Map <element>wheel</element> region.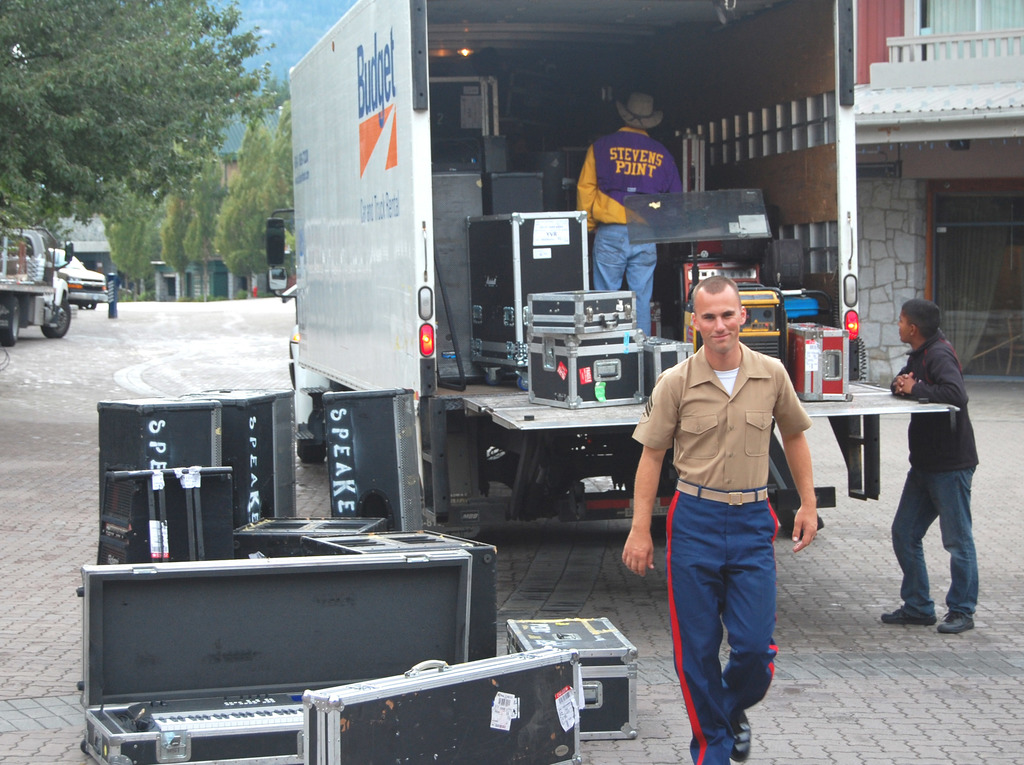
Mapped to [x1=77, y1=304, x2=95, y2=311].
